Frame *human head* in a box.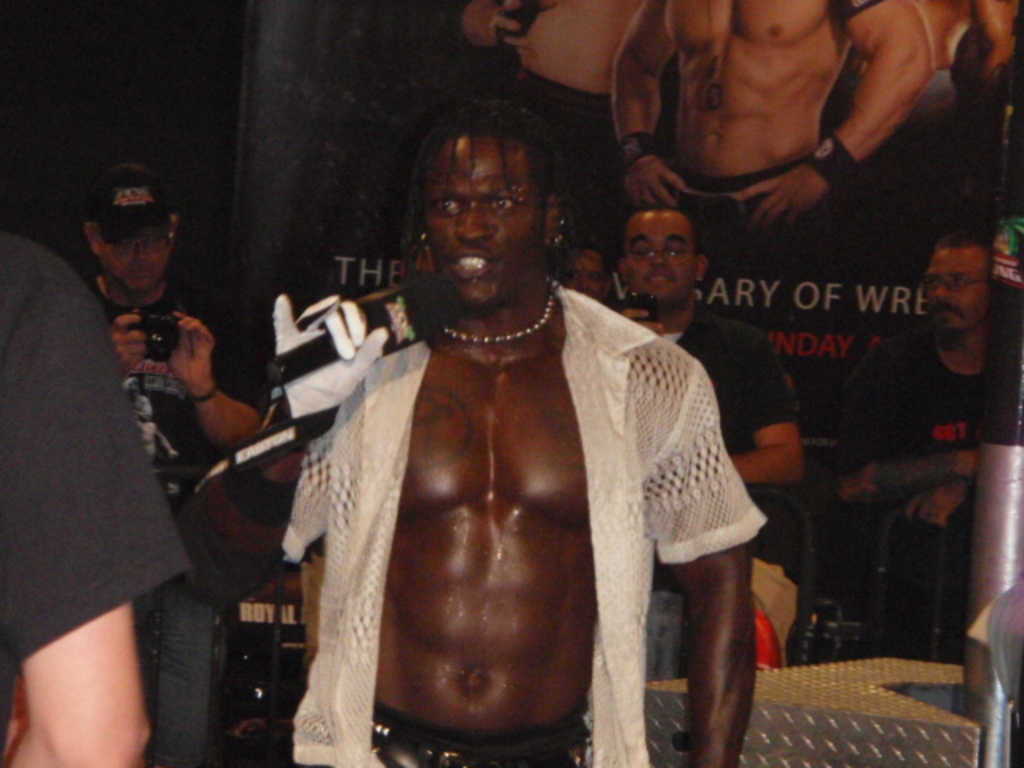
<region>384, 93, 581, 288</region>.
